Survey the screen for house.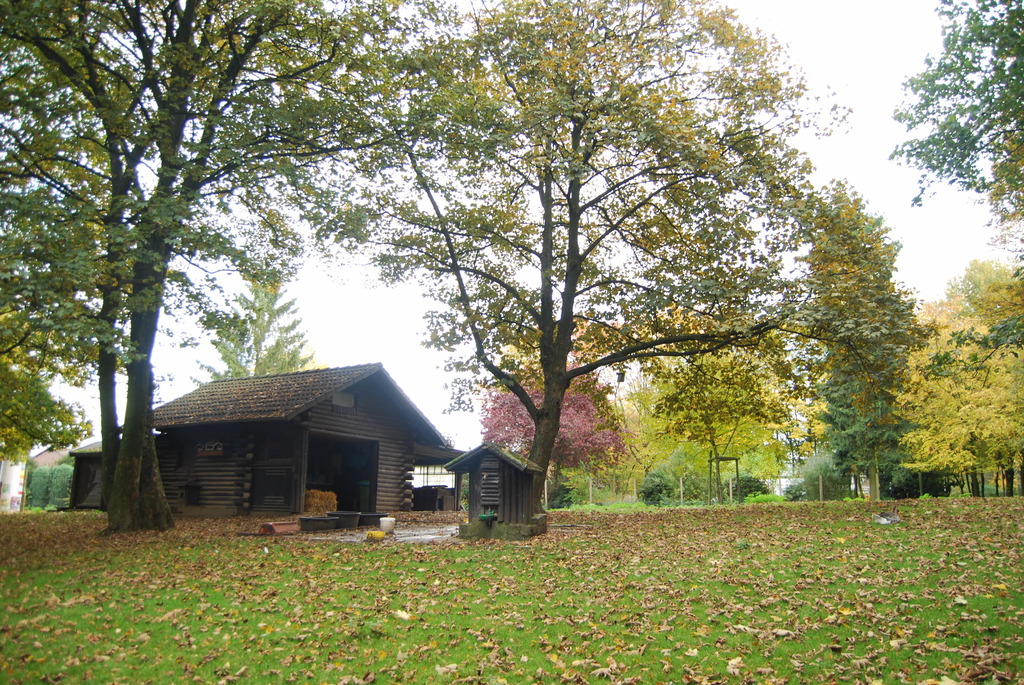
Survey found: [440,439,540,541].
